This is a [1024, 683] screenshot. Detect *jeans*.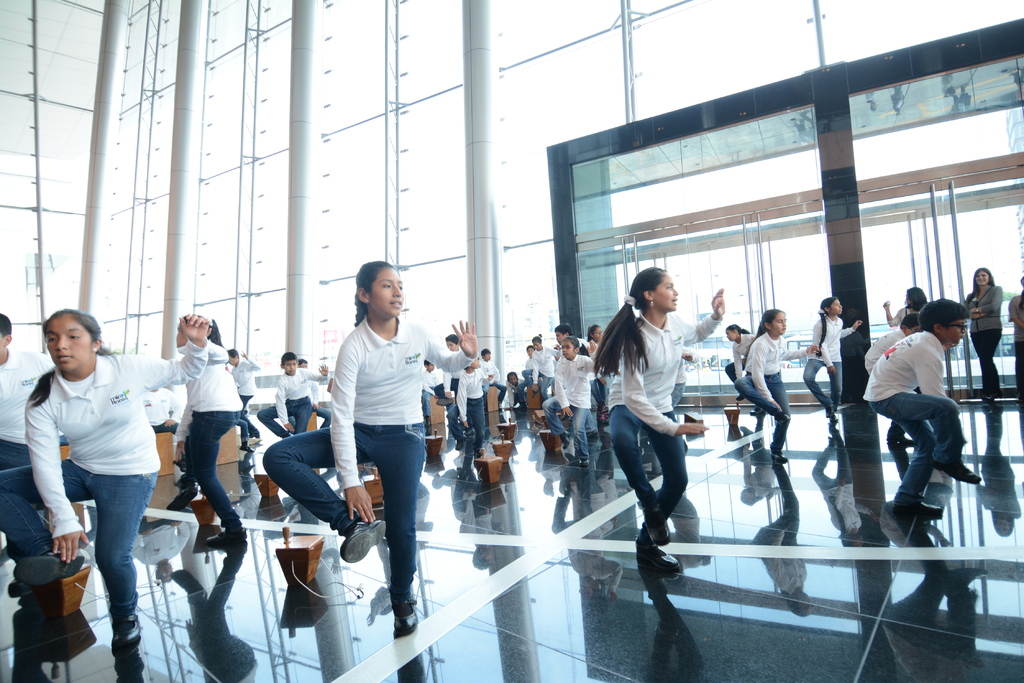
bbox=[806, 356, 841, 417].
